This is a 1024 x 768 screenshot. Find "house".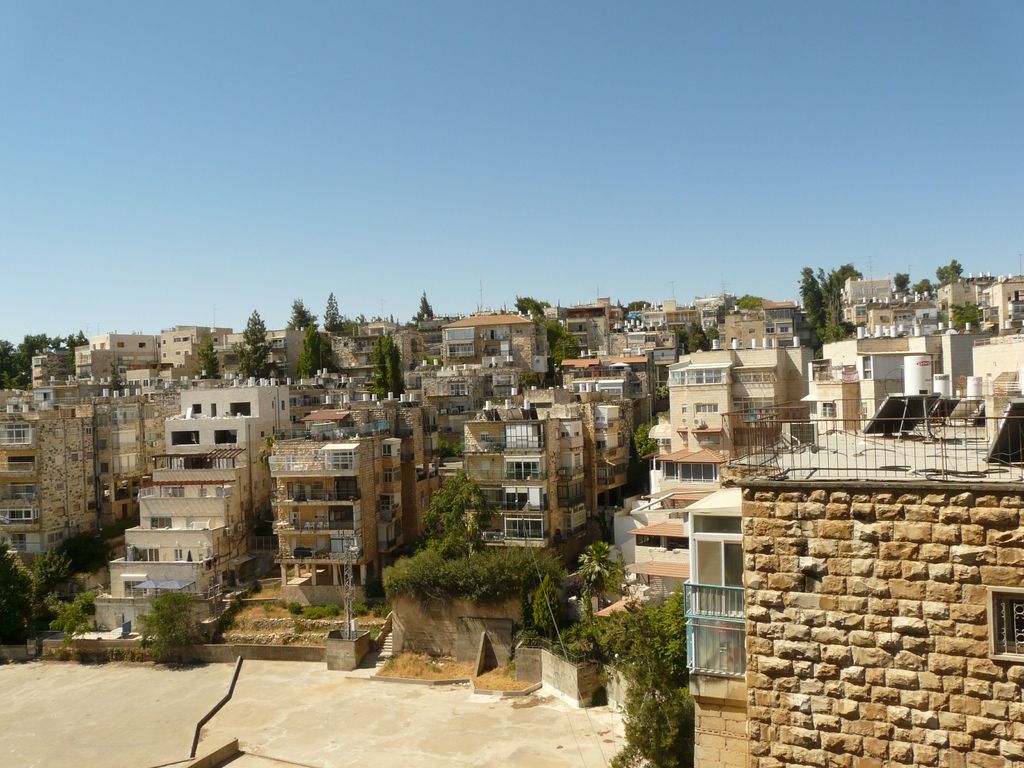
Bounding box: box=[842, 269, 900, 321].
